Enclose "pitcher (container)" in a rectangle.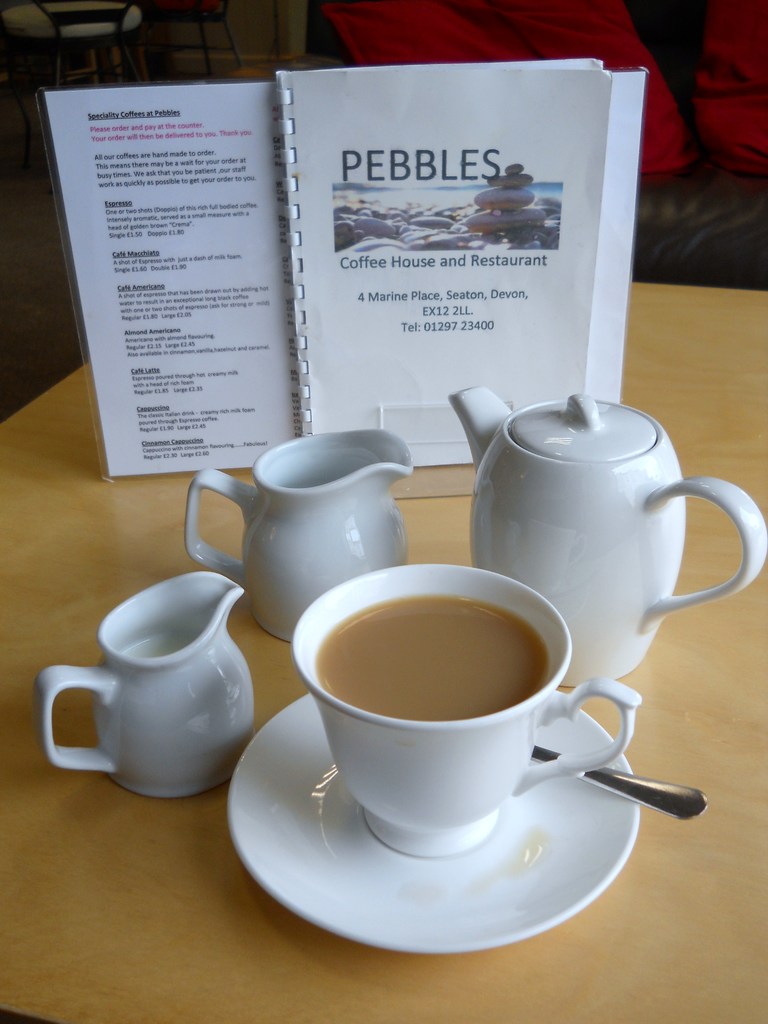
(left=191, top=431, right=413, bottom=641).
